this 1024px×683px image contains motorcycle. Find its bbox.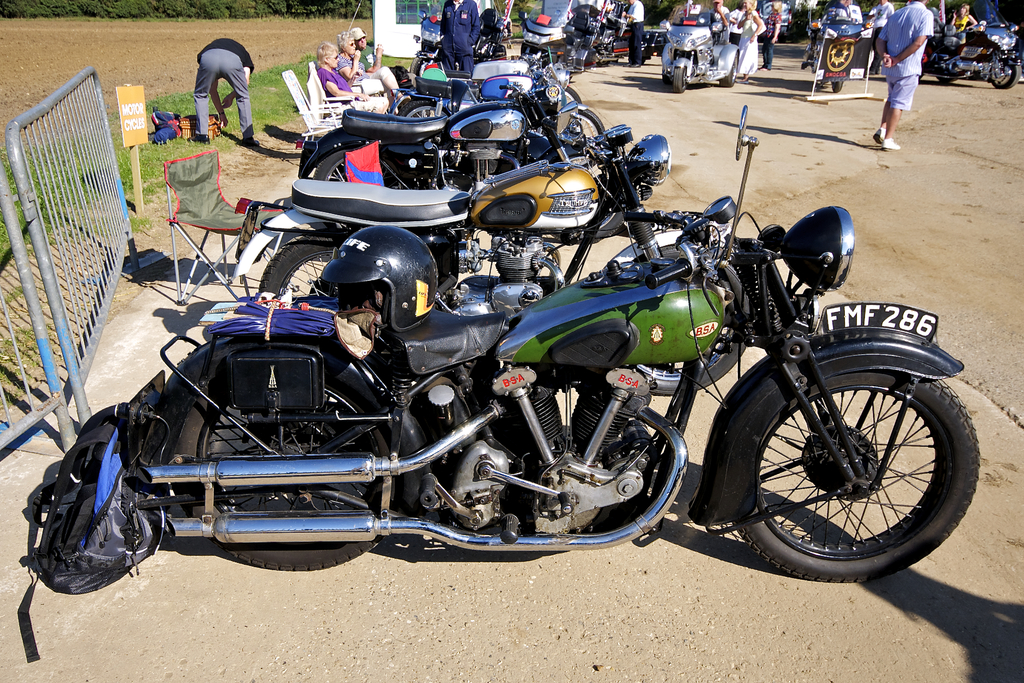
locate(391, 57, 605, 145).
